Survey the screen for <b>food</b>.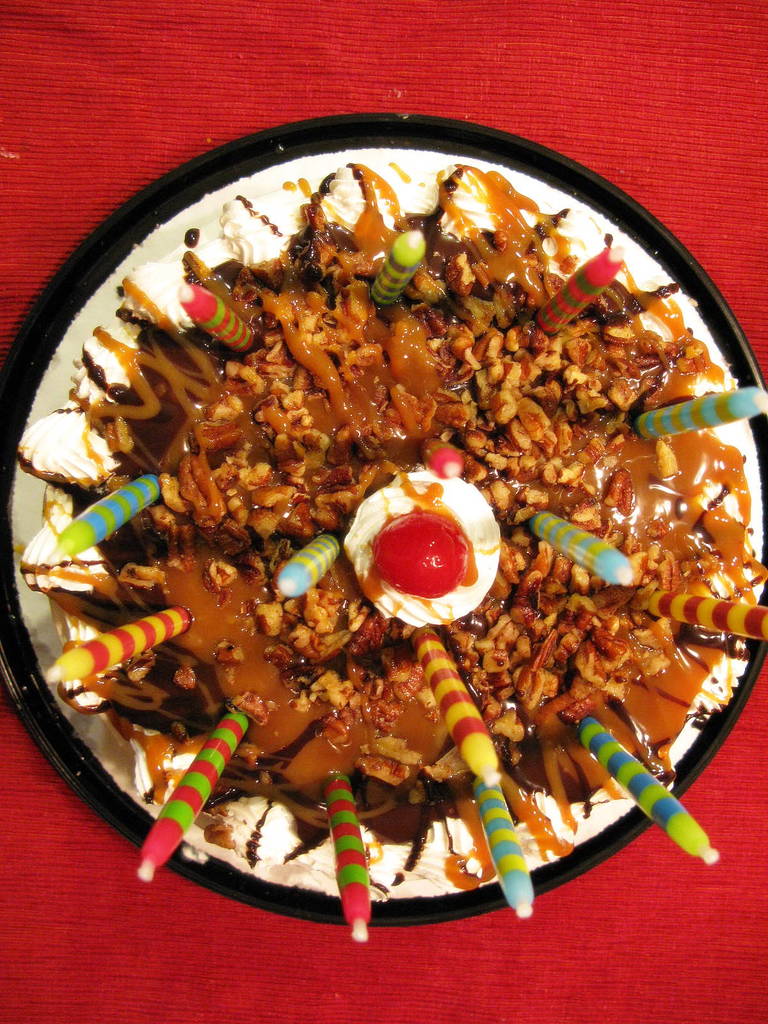
Survey found: 65:142:711:902.
